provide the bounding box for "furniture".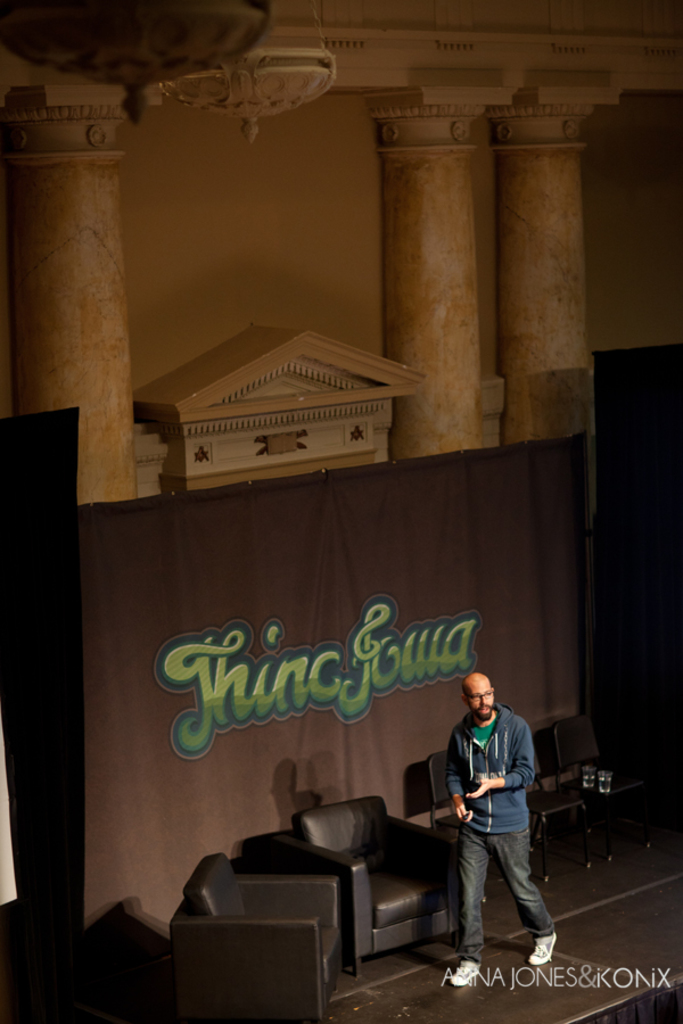
<bbox>553, 717, 655, 861</bbox>.
